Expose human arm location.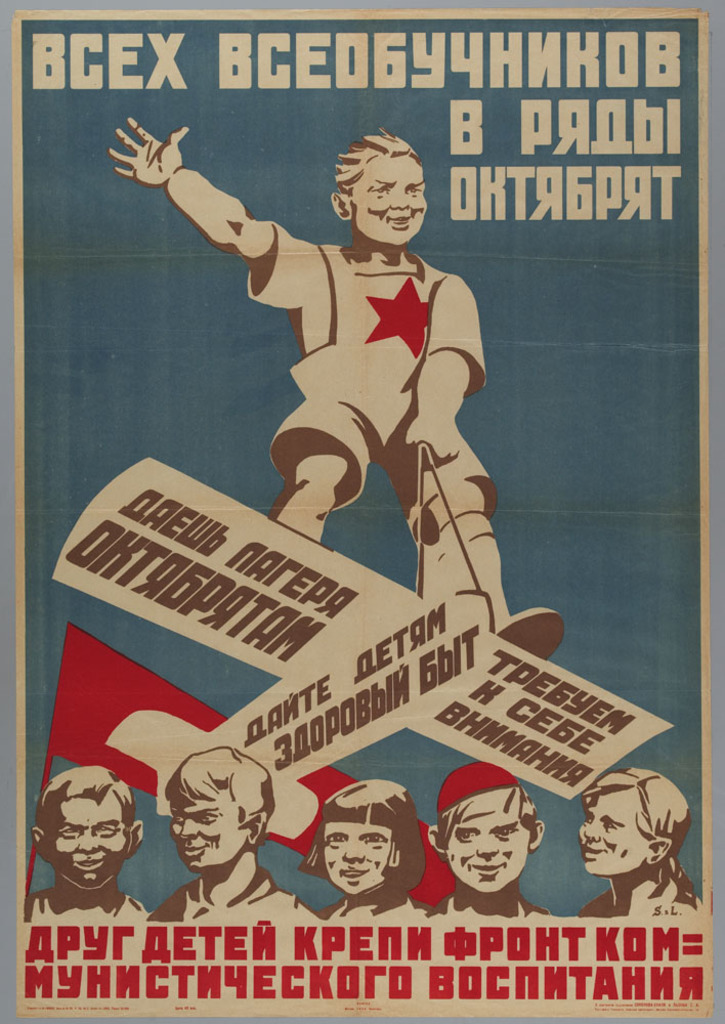
Exposed at box=[117, 127, 281, 273].
